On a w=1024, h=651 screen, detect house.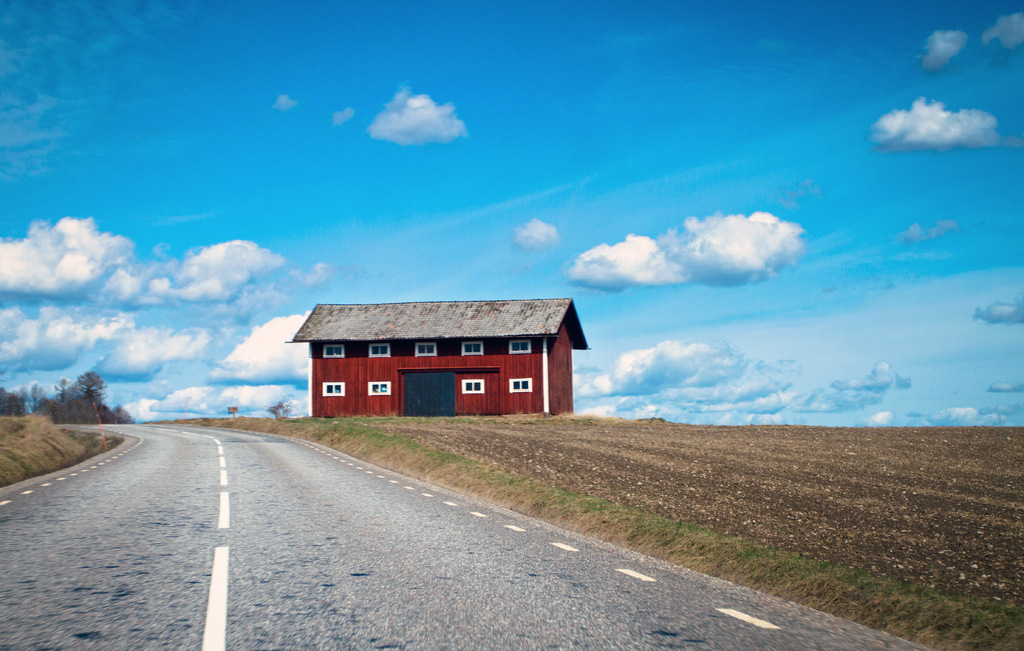
285, 299, 586, 417.
